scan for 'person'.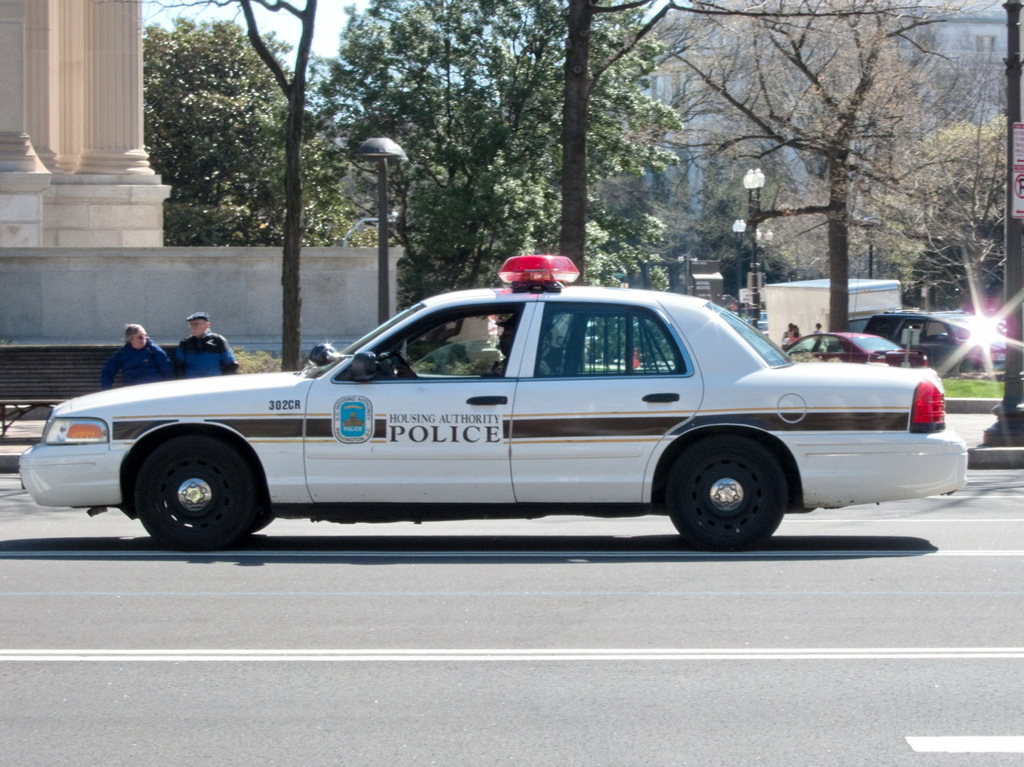
Scan result: box=[175, 312, 243, 382].
